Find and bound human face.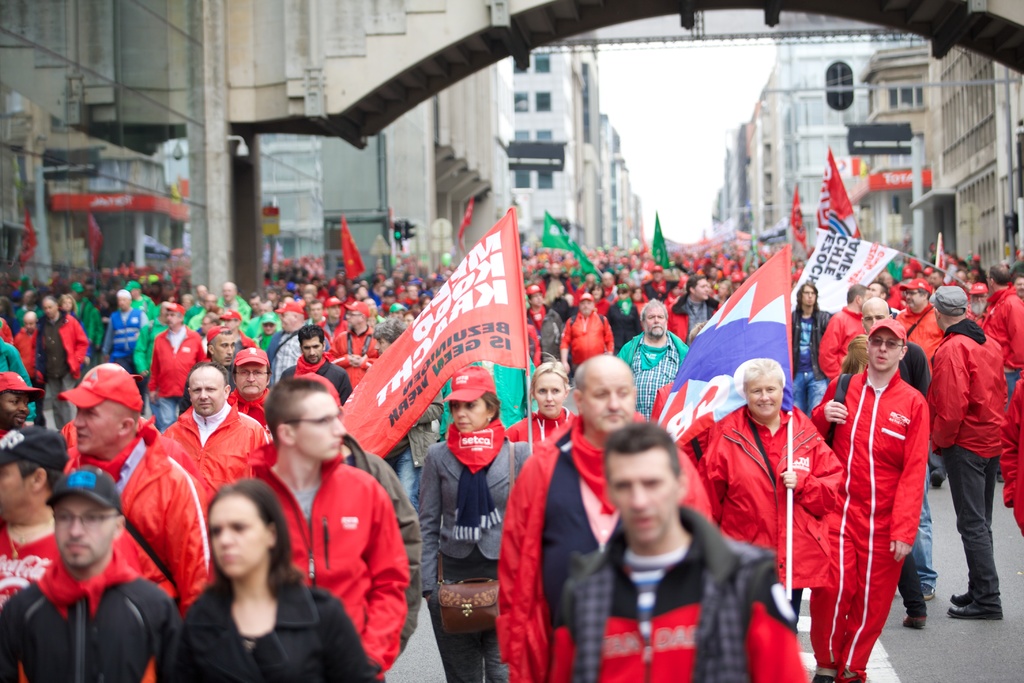
Bound: box(863, 304, 888, 336).
